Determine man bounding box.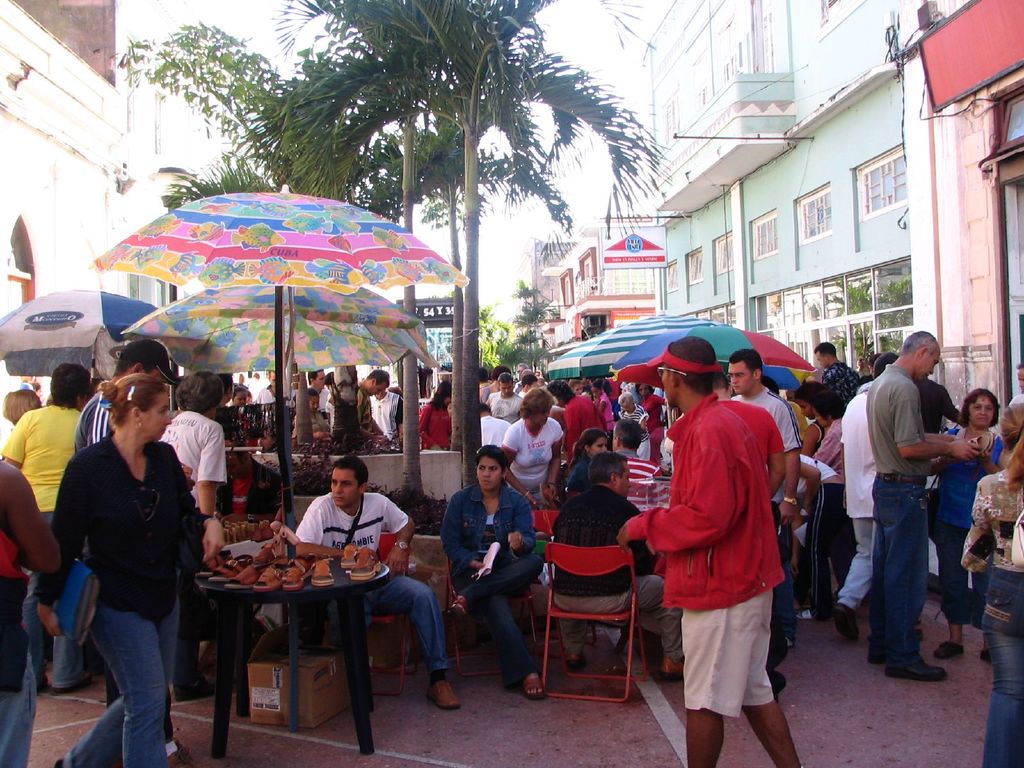
Determined: [604, 415, 671, 516].
